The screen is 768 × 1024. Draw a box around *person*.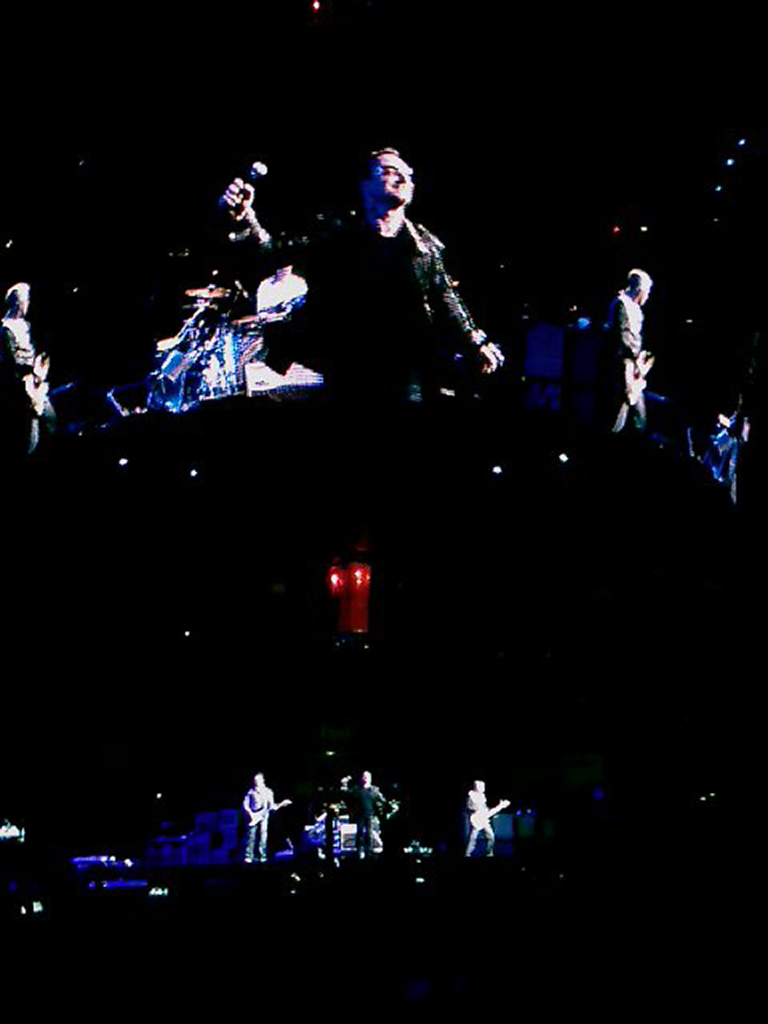
box=[340, 148, 507, 383].
